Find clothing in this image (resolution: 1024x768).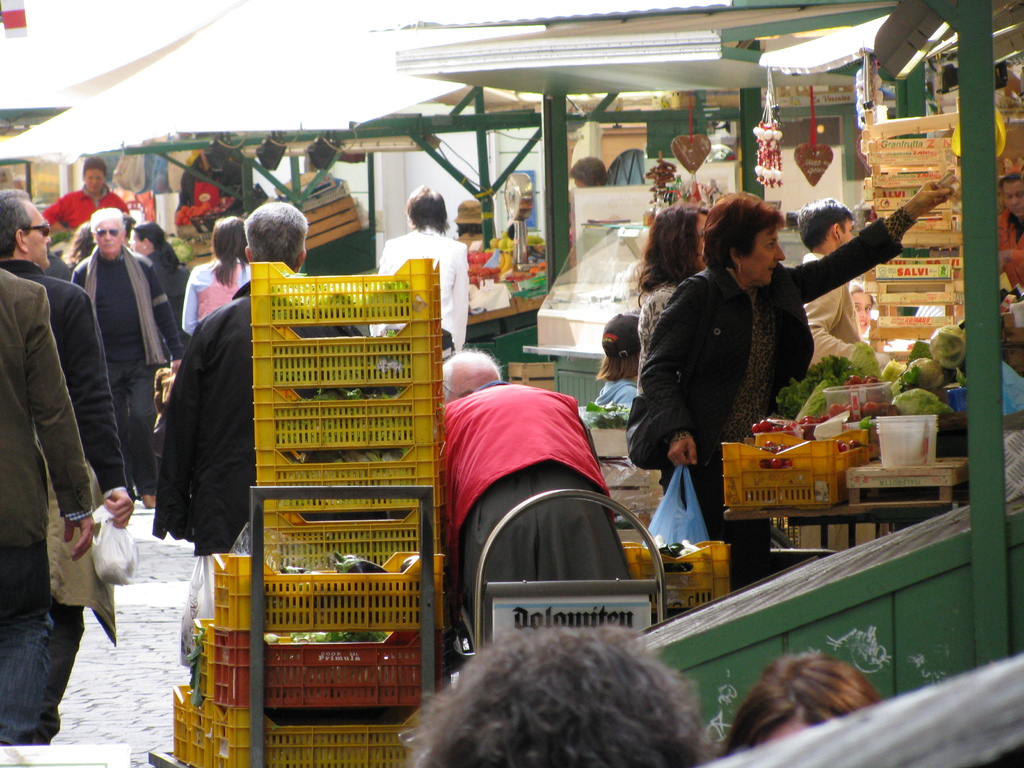
box=[372, 234, 459, 348].
